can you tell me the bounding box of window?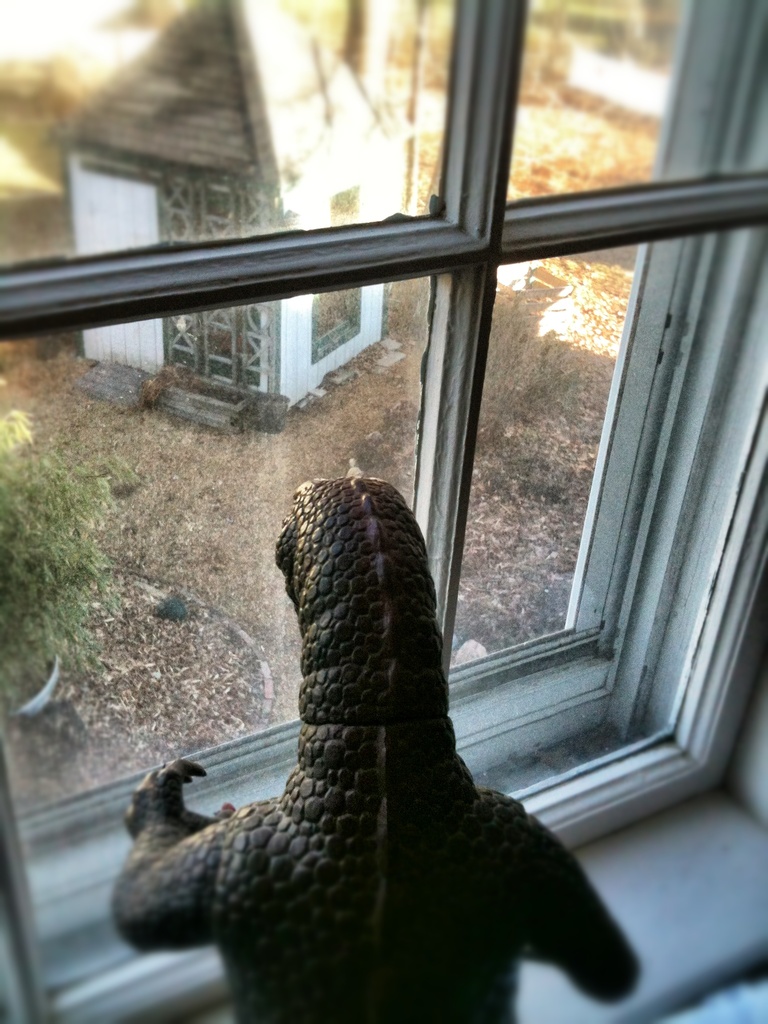
<region>0, 0, 767, 1023</region>.
